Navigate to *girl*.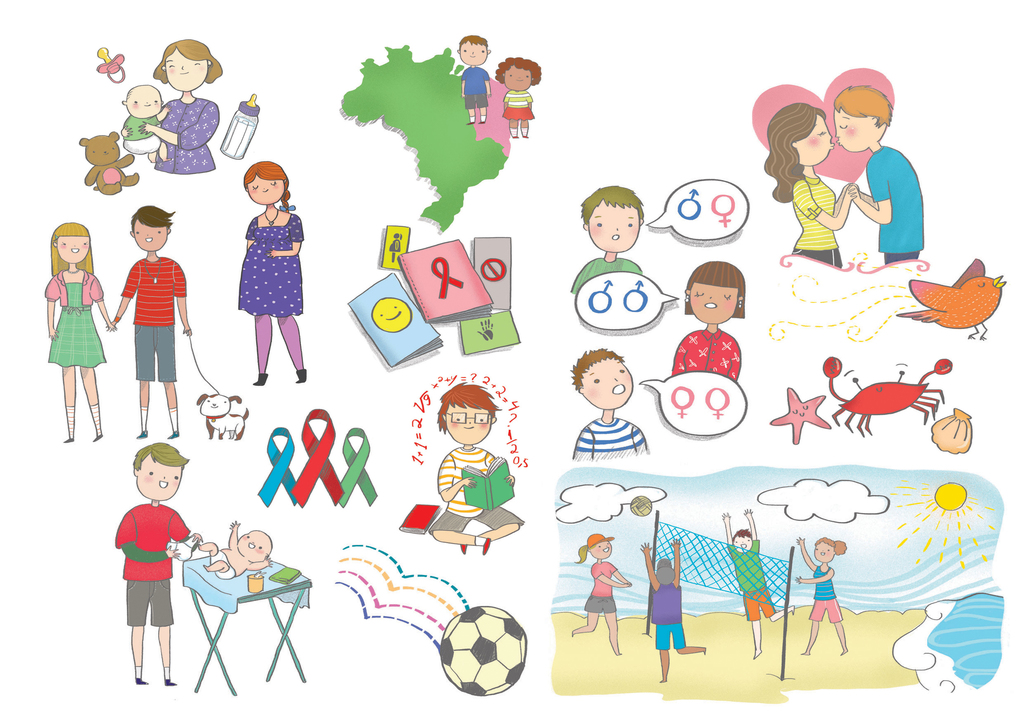
Navigation target: l=237, t=162, r=305, b=384.
